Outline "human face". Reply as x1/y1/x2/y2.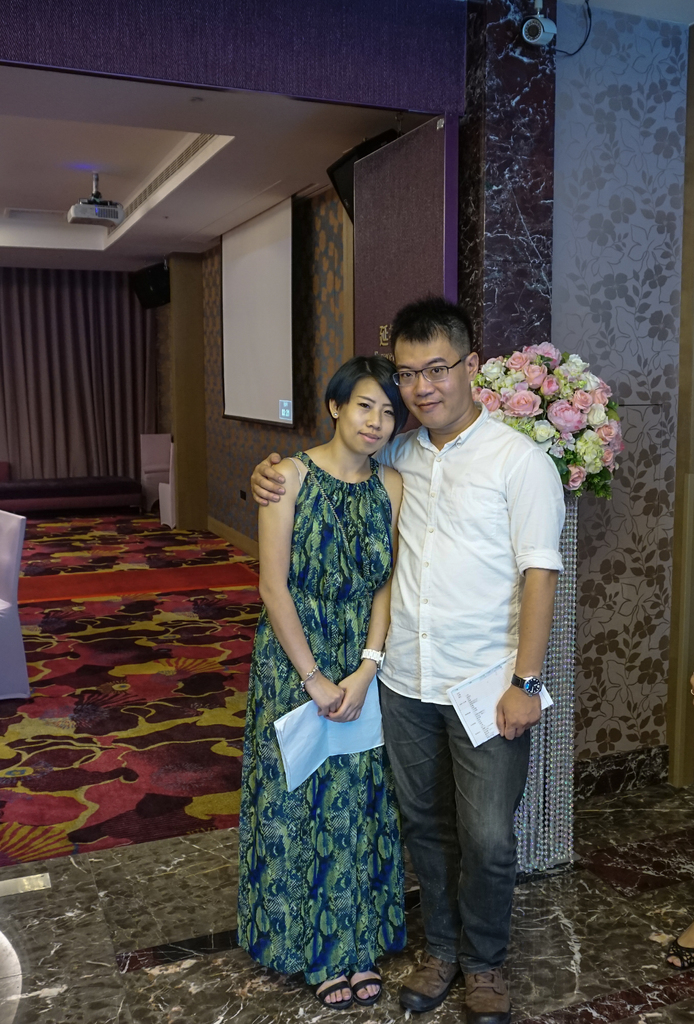
335/373/399/457.
